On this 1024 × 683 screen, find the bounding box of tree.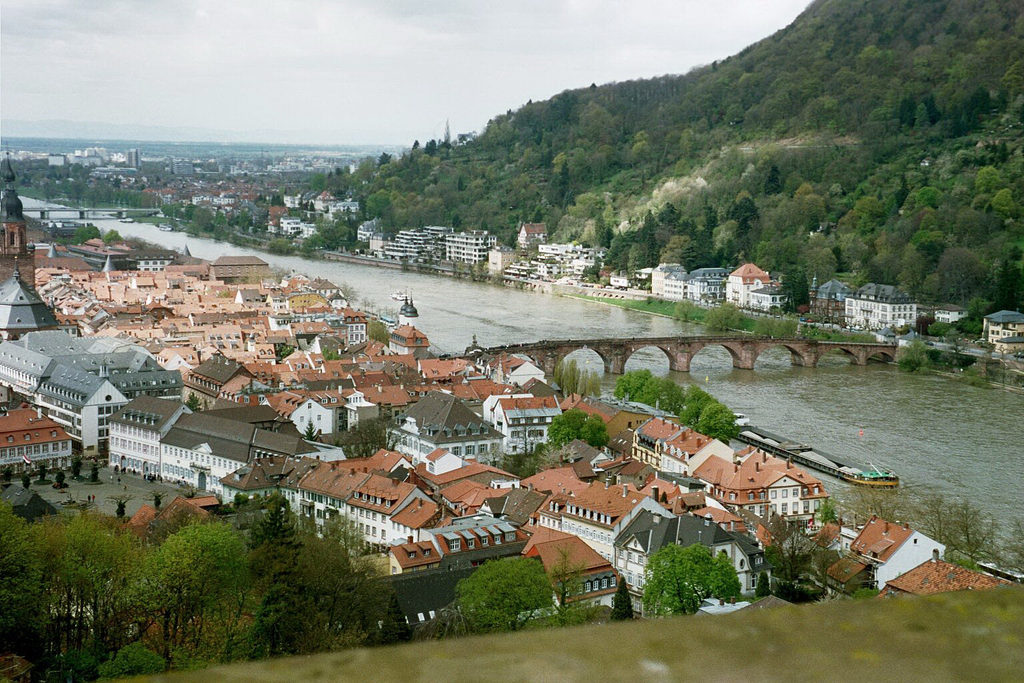
Bounding box: (left=909, top=228, right=948, bottom=266).
